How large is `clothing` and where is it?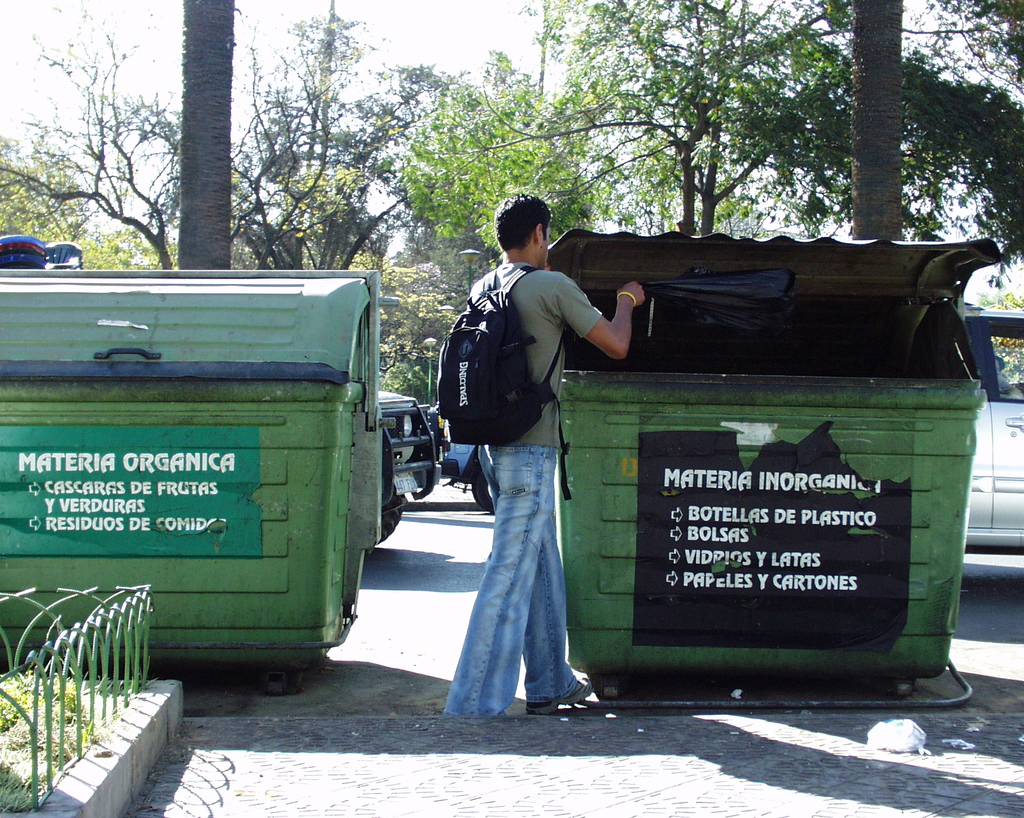
Bounding box: bbox(439, 172, 621, 696).
